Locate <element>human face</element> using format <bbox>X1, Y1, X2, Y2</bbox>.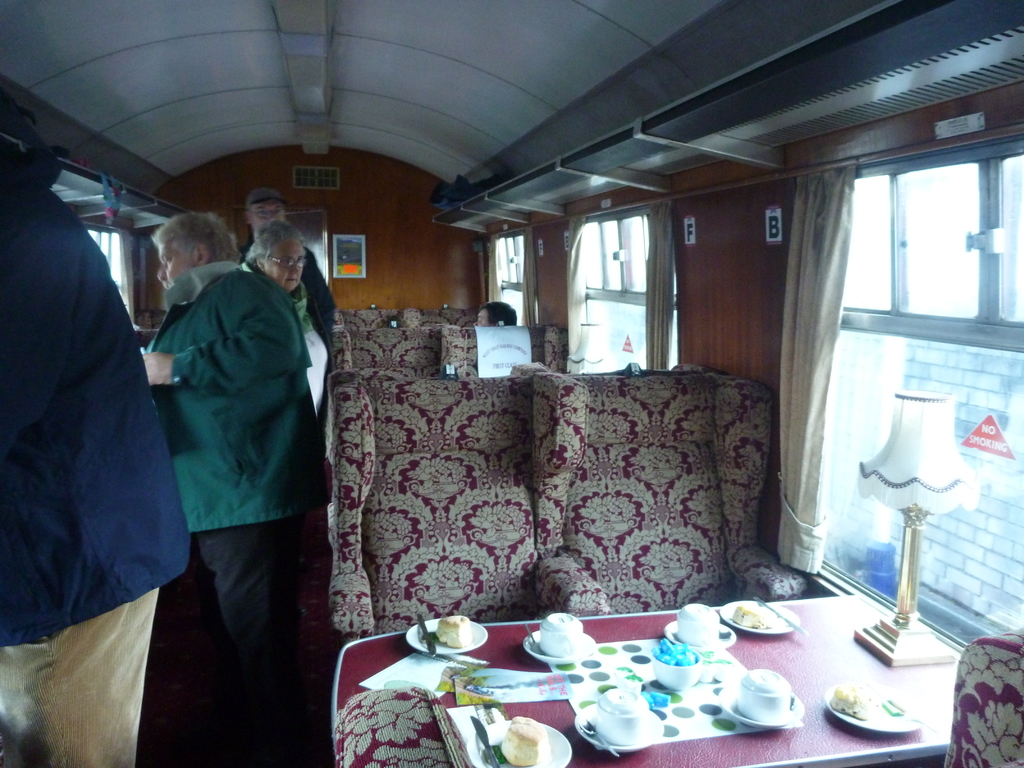
<bbox>265, 239, 305, 291</bbox>.
